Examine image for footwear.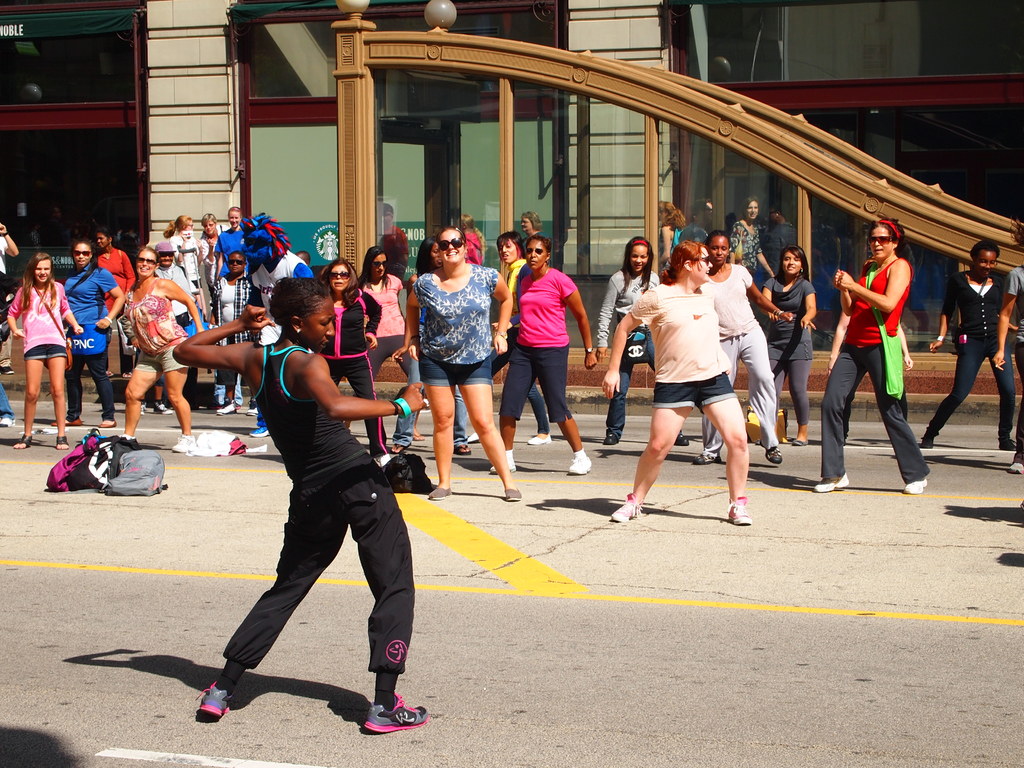
Examination result: [13,434,33,449].
